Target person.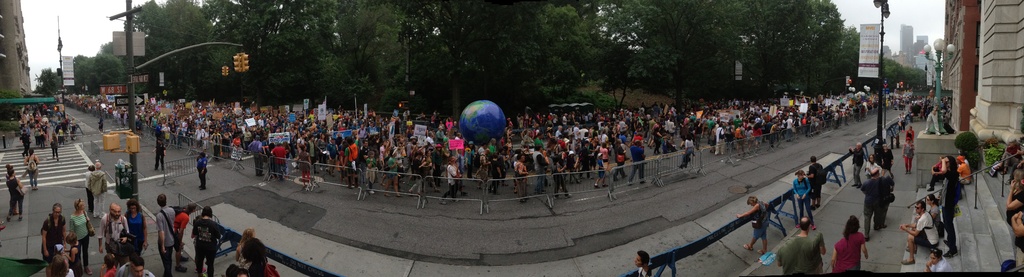
Target region: box=[612, 138, 626, 181].
